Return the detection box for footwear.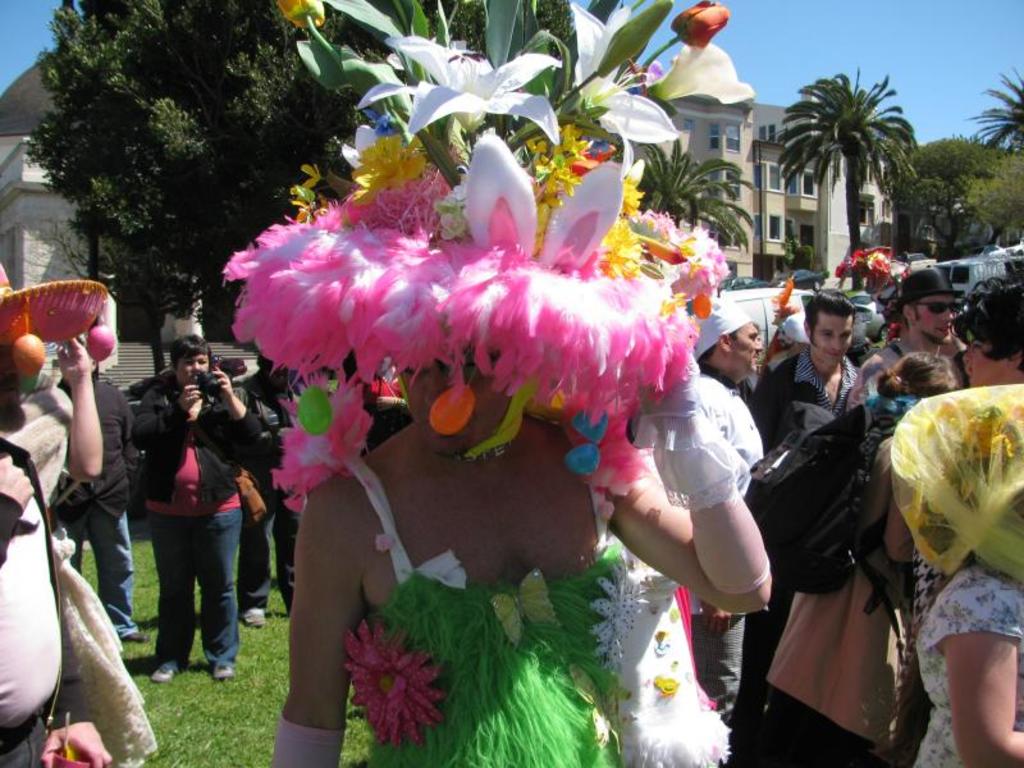
[x1=207, y1=659, x2=229, y2=687].
